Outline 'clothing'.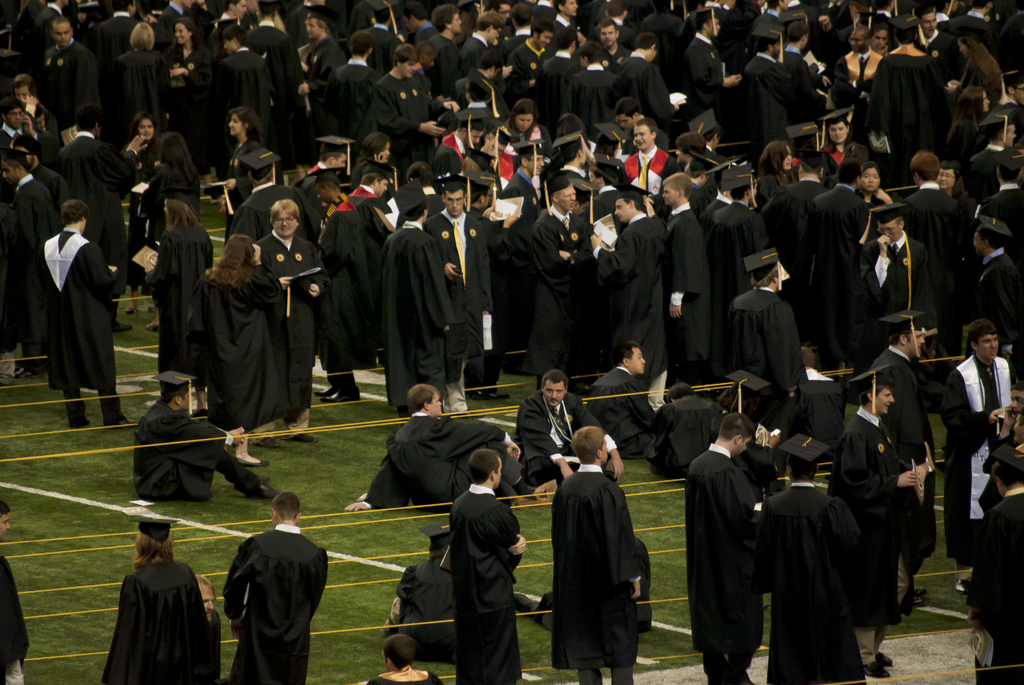
Outline: (771, 177, 820, 305).
